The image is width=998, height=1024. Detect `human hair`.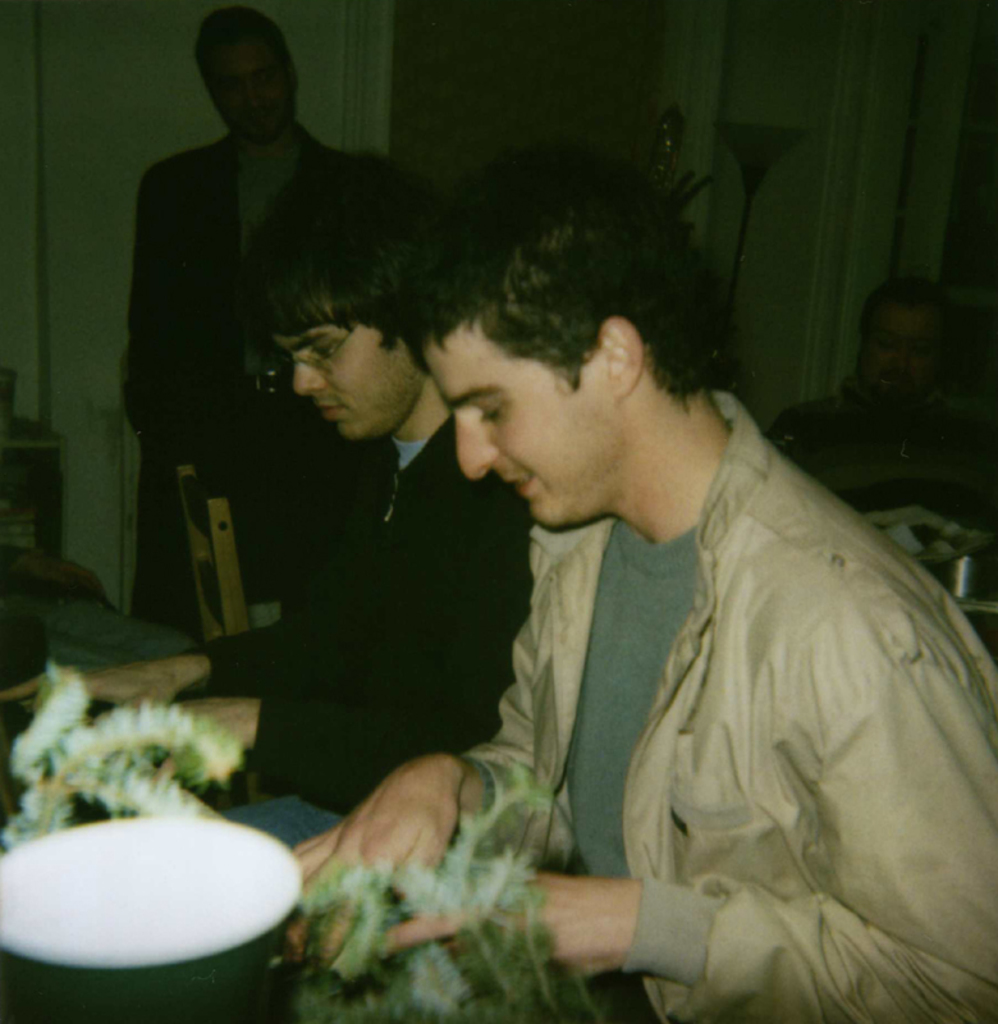
Detection: 403 146 731 466.
